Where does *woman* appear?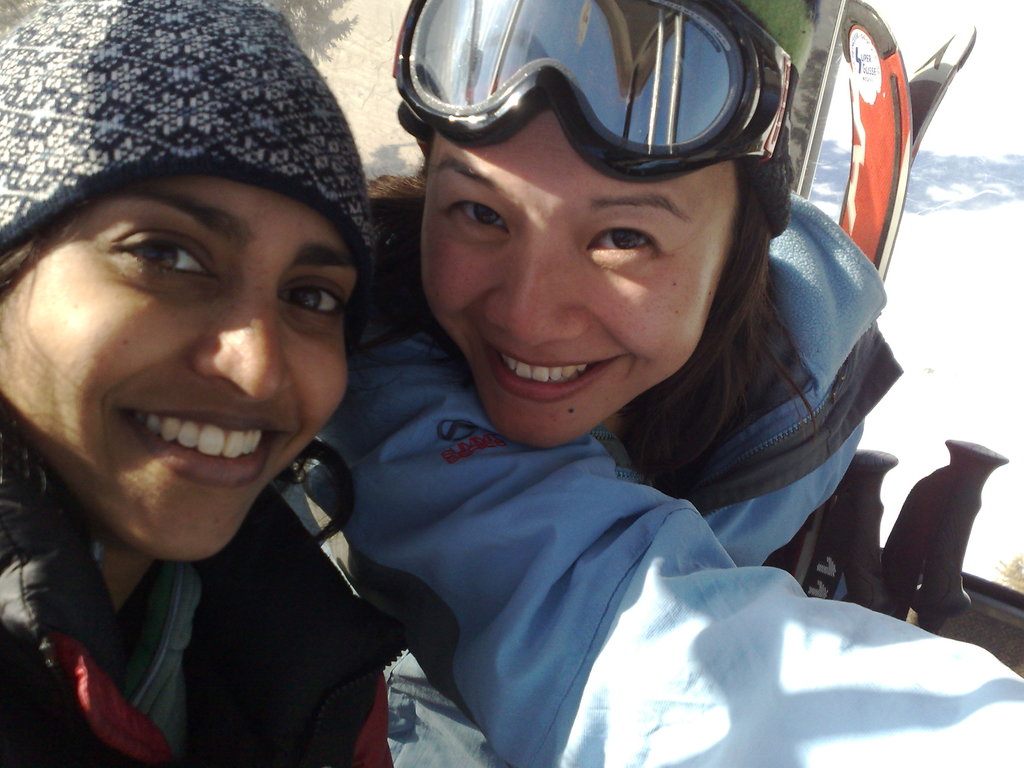
Appears at 0/0/406/767.
